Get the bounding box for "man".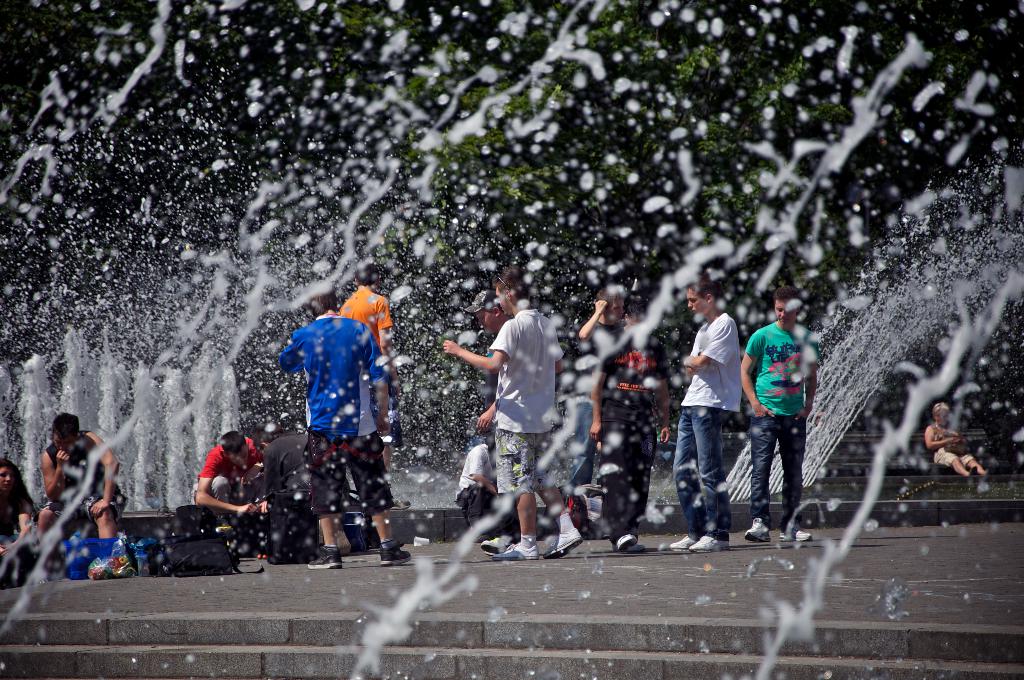
<bbox>671, 273, 745, 555</bbox>.
